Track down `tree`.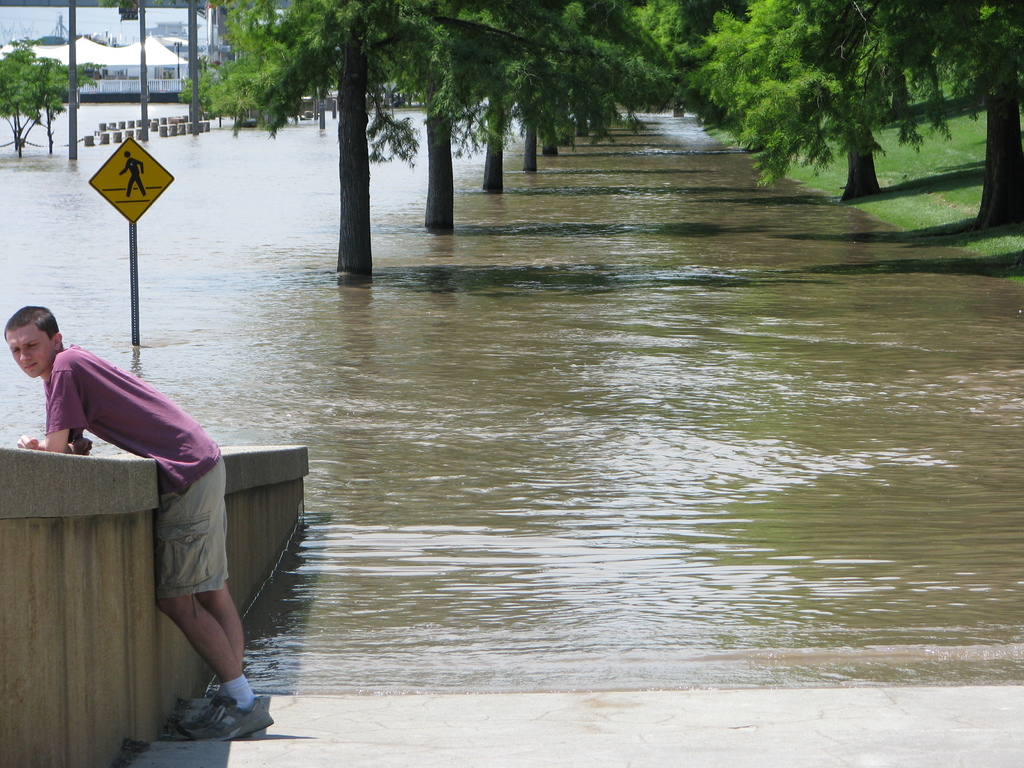
Tracked to (x1=369, y1=0, x2=534, y2=228).
